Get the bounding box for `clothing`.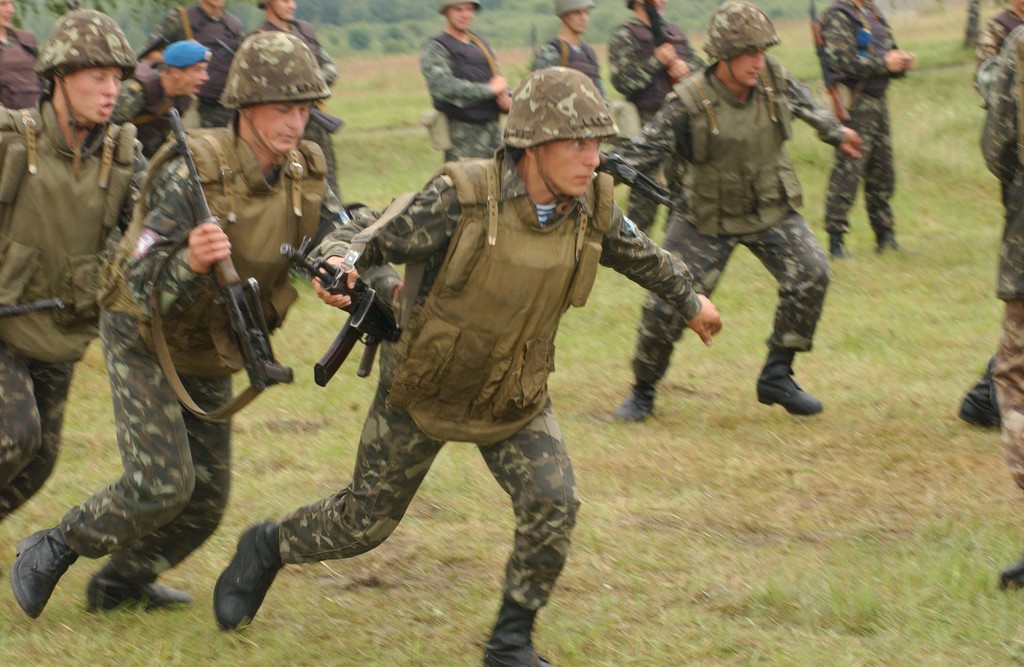
rect(634, 59, 838, 389).
